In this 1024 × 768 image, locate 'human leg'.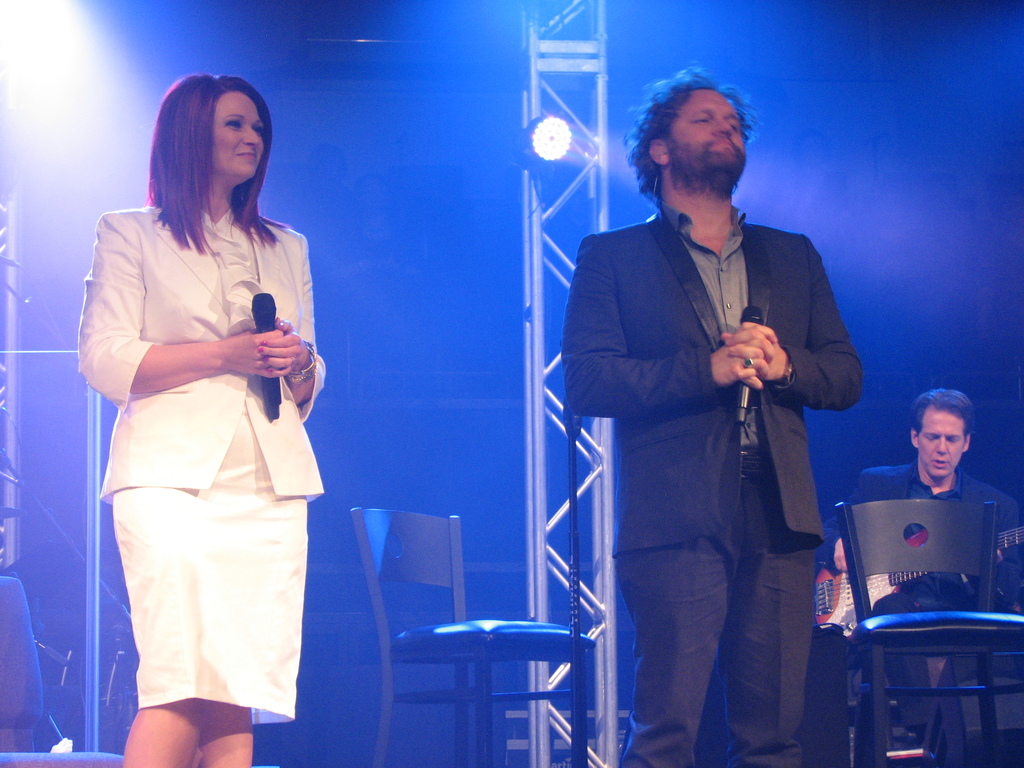
Bounding box: bbox=(196, 696, 252, 767).
